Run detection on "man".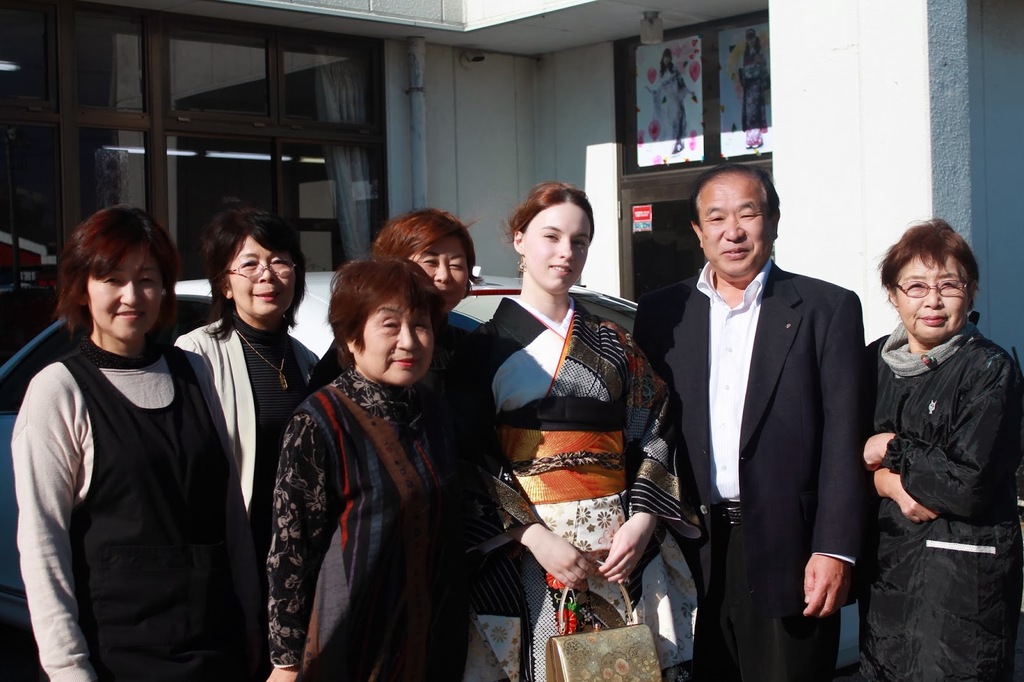
Result: 651:146:883:674.
